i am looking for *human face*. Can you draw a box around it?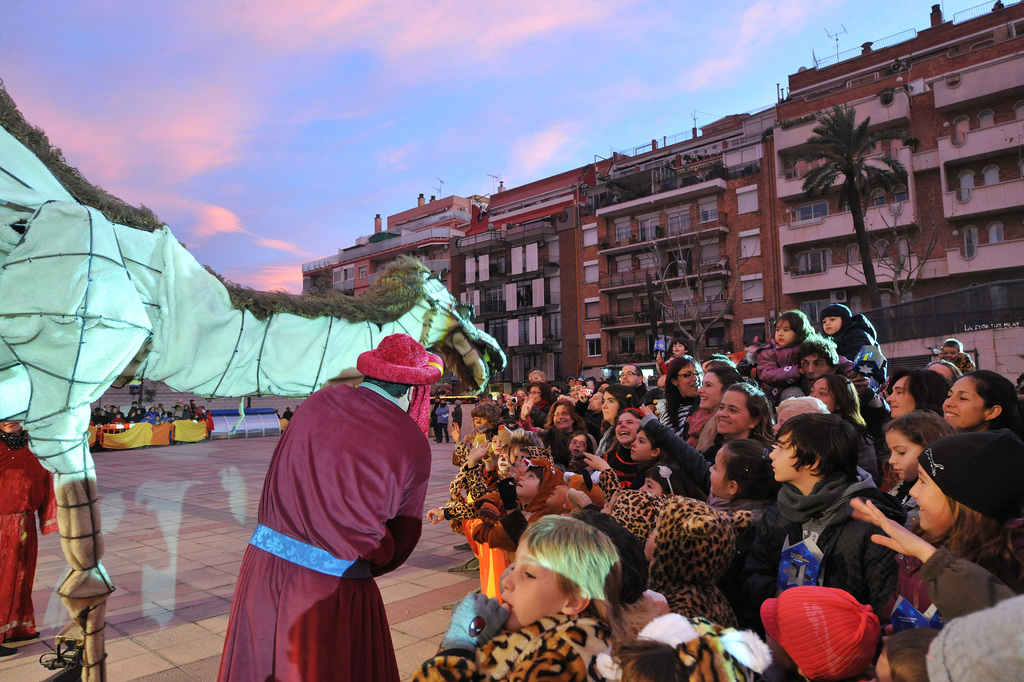
Sure, the bounding box is x1=614, y1=363, x2=638, y2=389.
